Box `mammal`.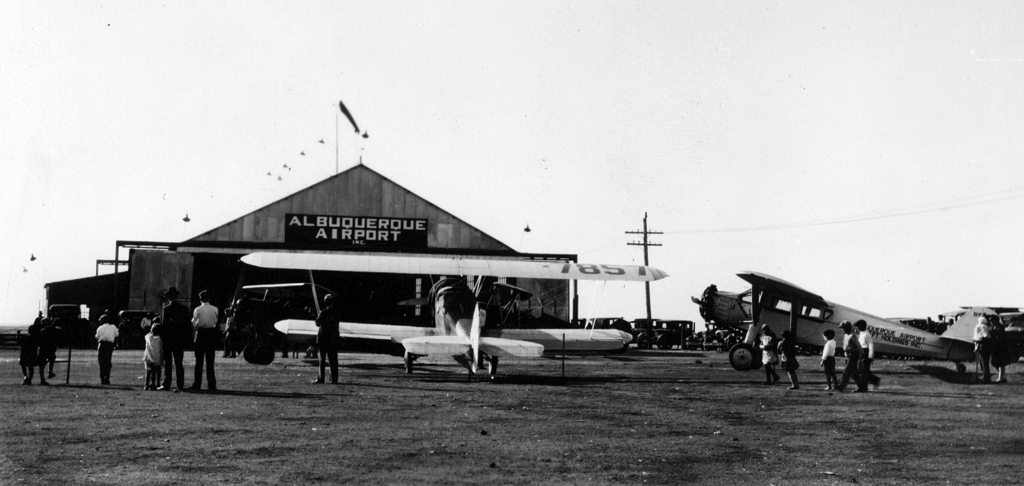
93, 314, 119, 384.
